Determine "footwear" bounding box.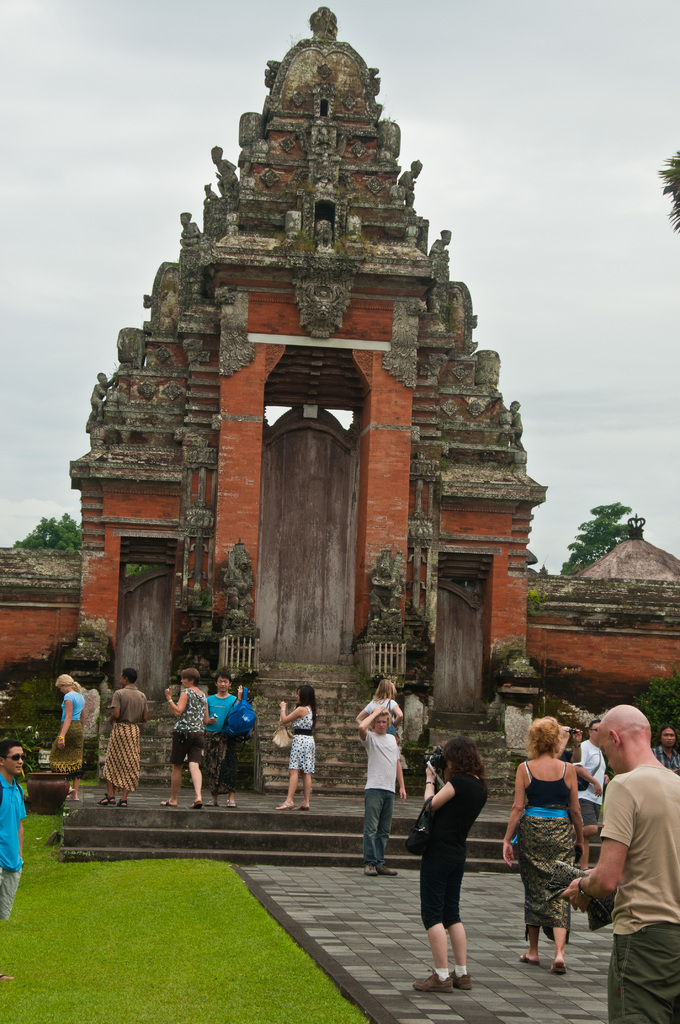
Determined: 443, 970, 469, 991.
